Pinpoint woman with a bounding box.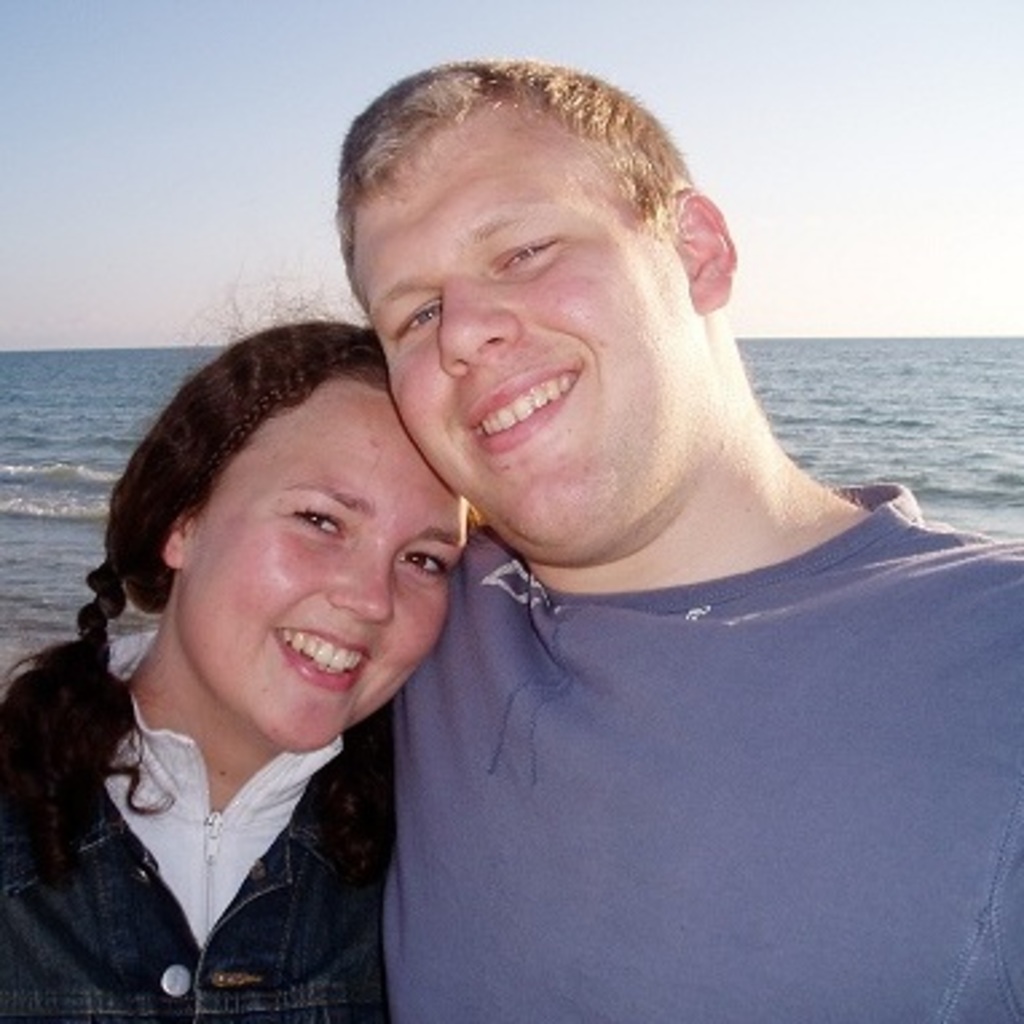
region(0, 311, 480, 1021).
